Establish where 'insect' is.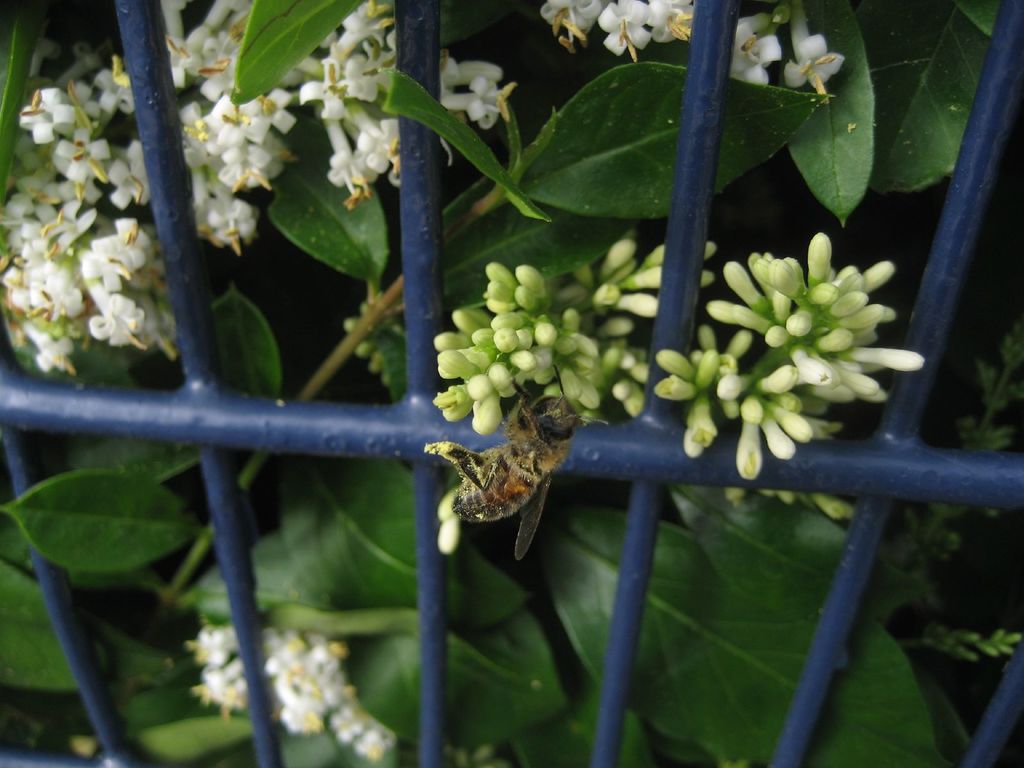
Established at 420,363,613,563.
